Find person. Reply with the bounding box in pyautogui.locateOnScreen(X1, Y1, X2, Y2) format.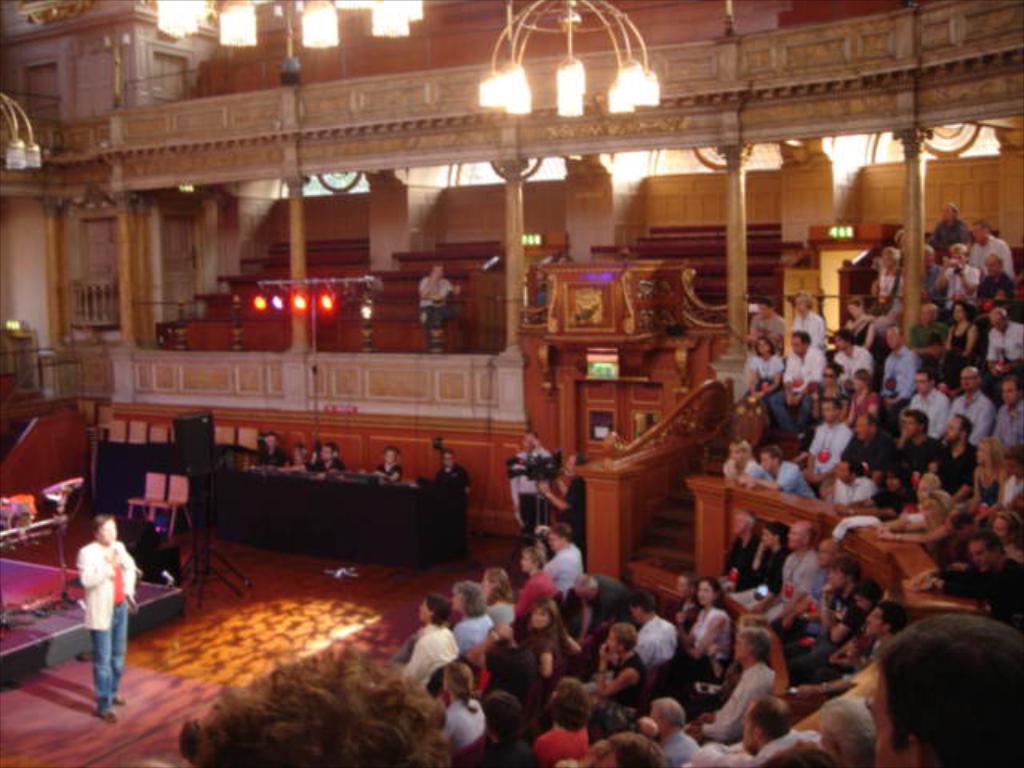
pyautogui.locateOnScreen(875, 602, 1022, 766).
